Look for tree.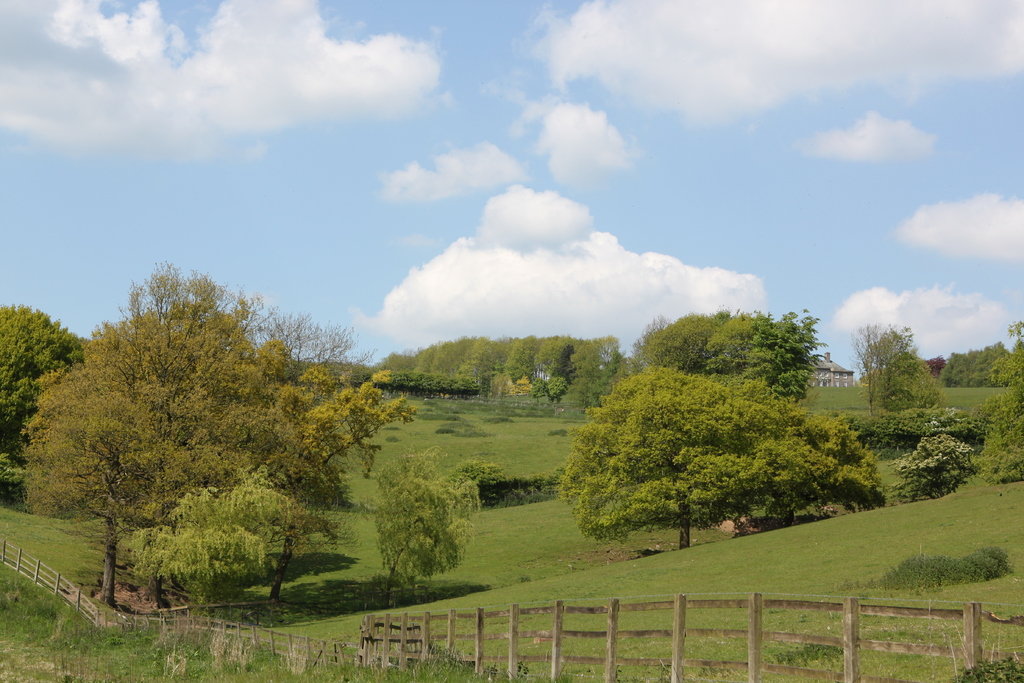
Found: BBox(870, 313, 950, 432).
